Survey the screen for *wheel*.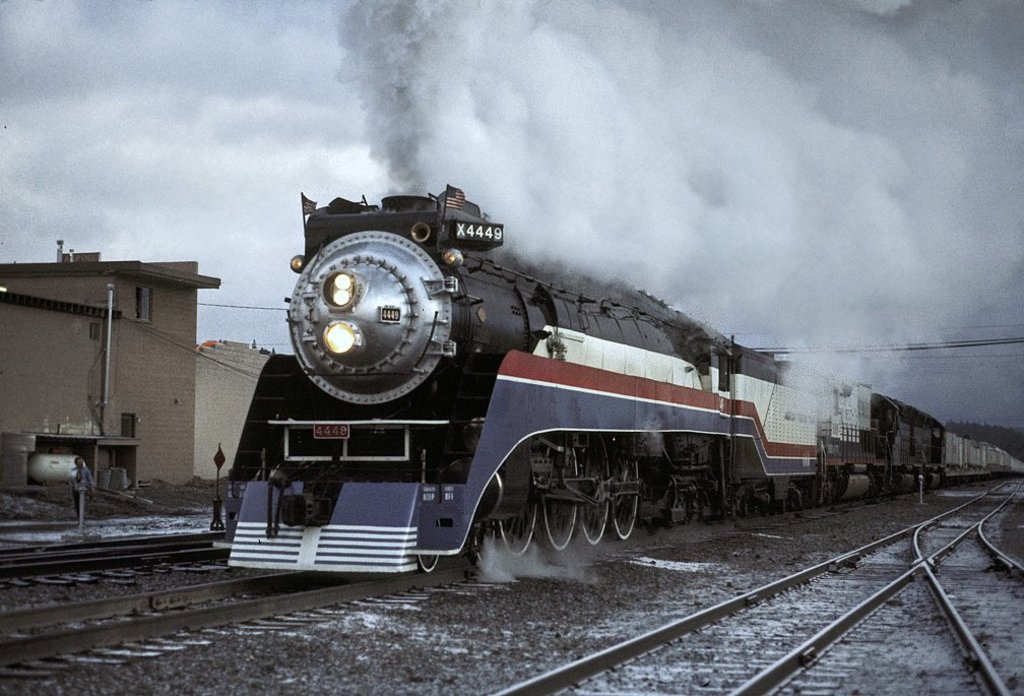
Survey found: bbox=[539, 437, 581, 555].
